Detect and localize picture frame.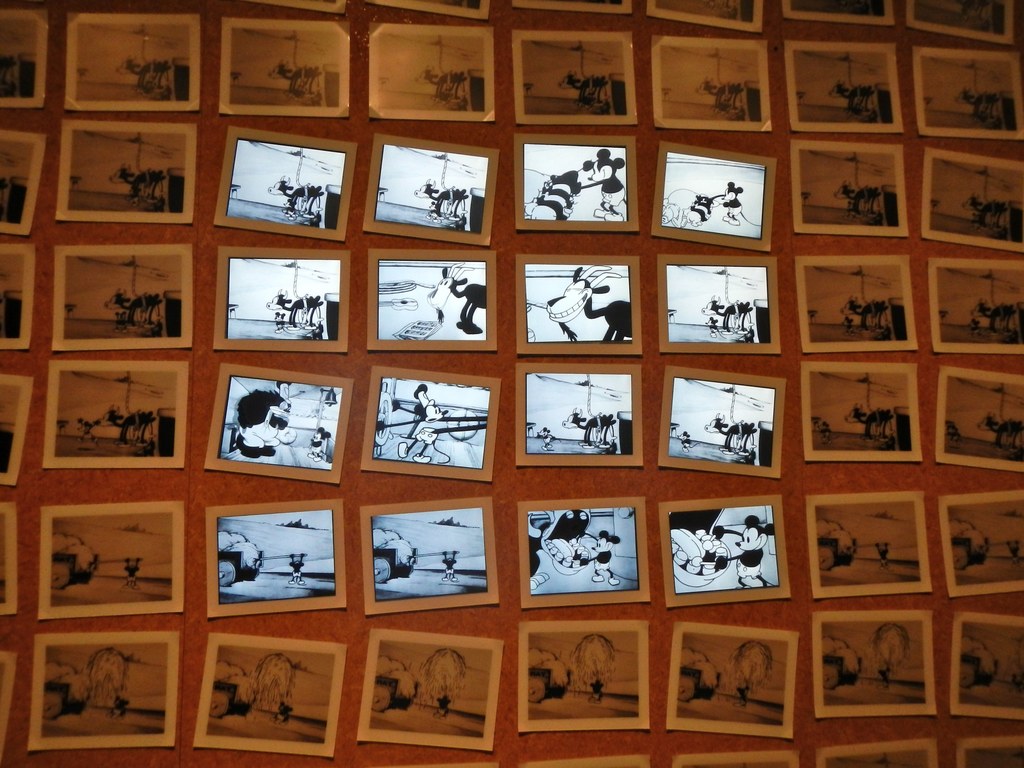
Localized at x1=0 y1=227 x2=28 y2=358.
